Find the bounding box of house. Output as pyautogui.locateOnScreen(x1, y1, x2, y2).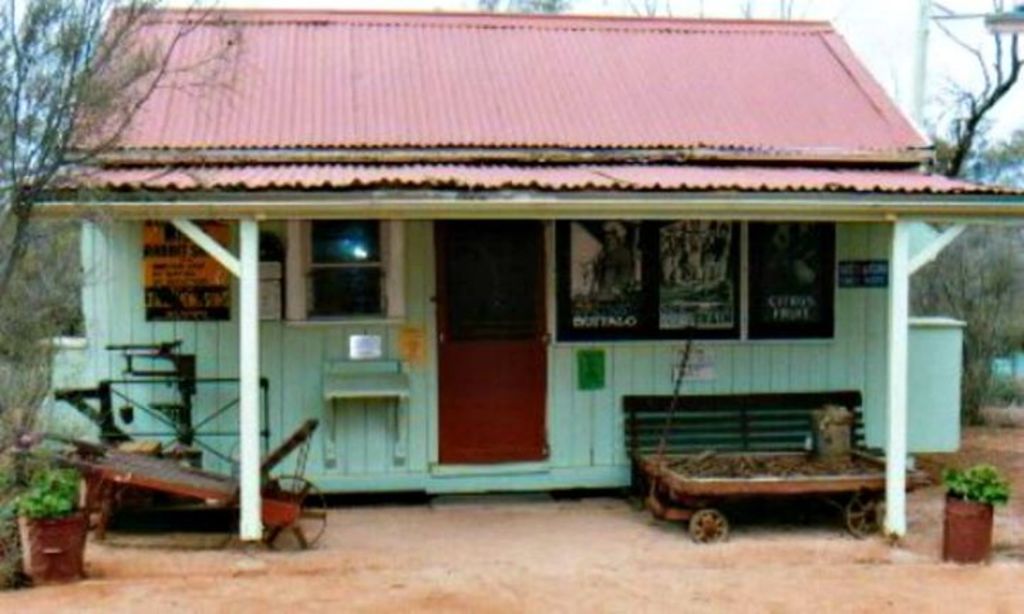
pyautogui.locateOnScreen(0, 0, 1023, 560).
